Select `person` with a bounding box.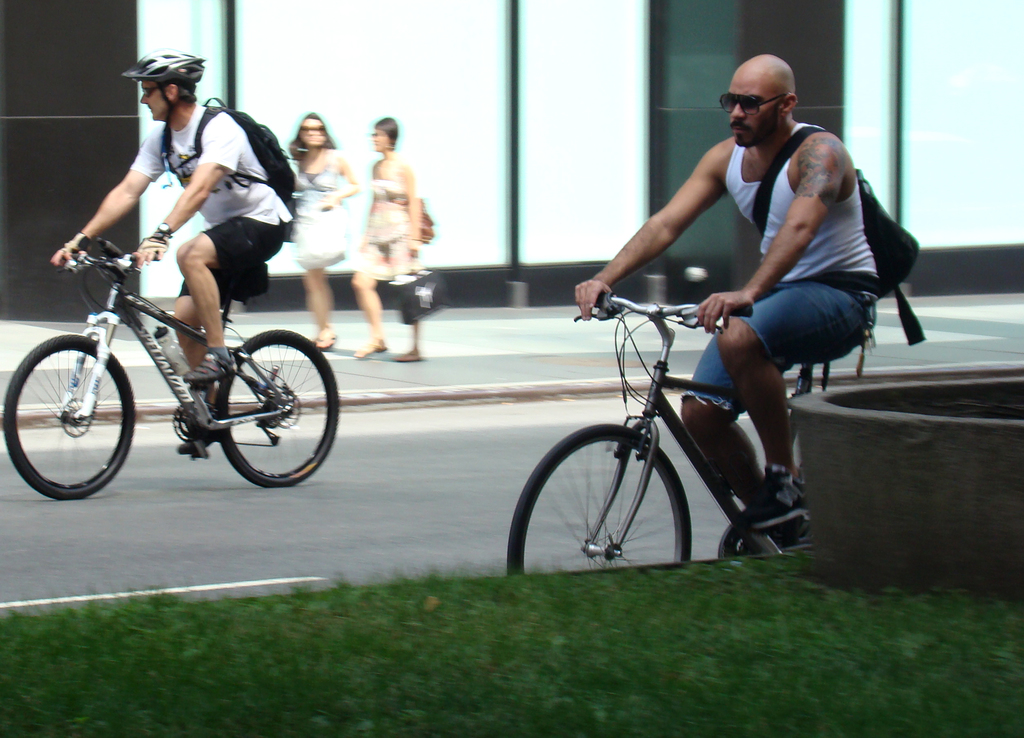
x1=287 y1=111 x2=360 y2=351.
